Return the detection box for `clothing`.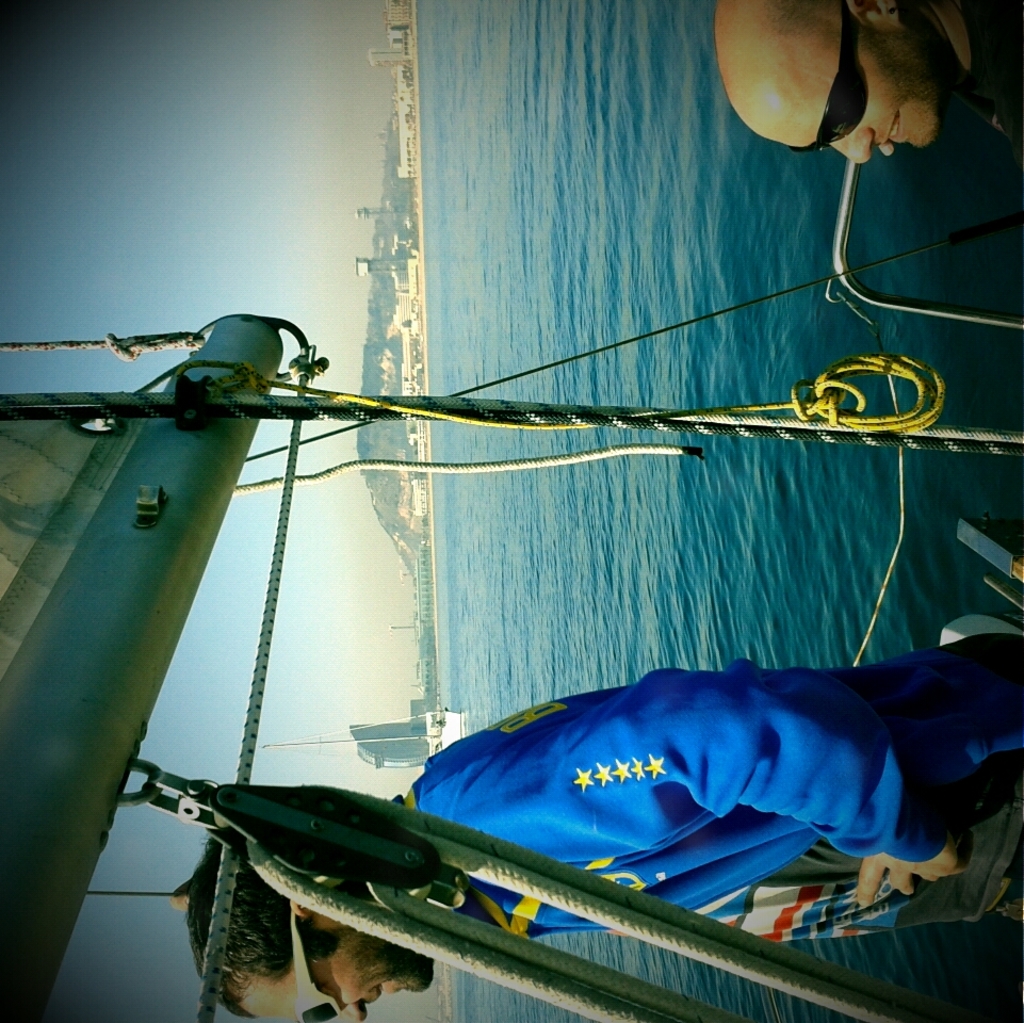
[314, 631, 1023, 960].
